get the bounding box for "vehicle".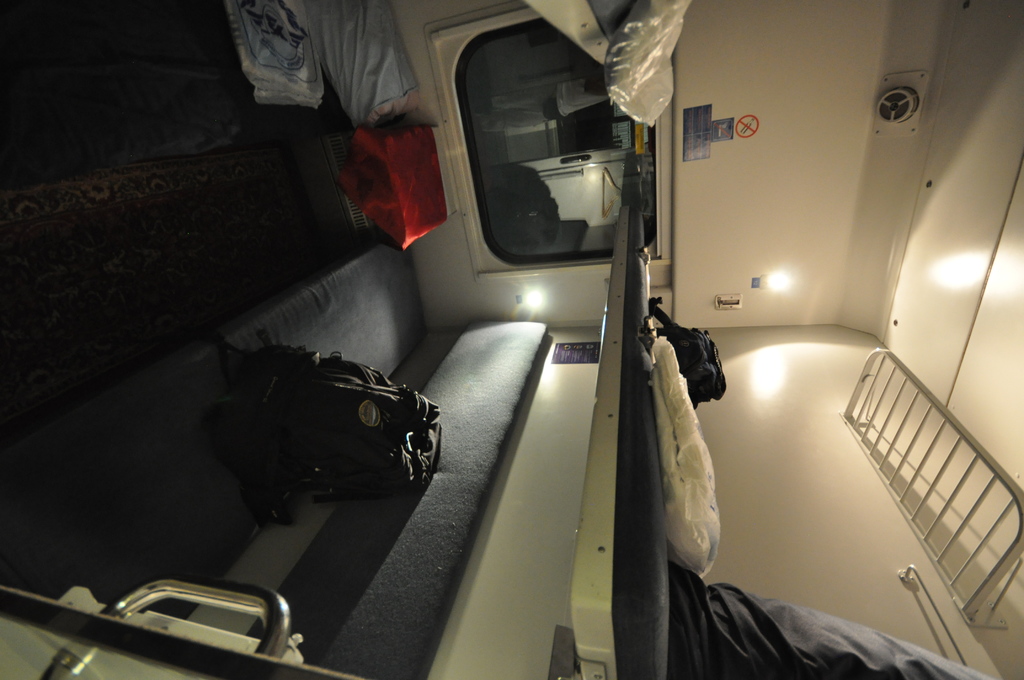
0 0 1023 679.
